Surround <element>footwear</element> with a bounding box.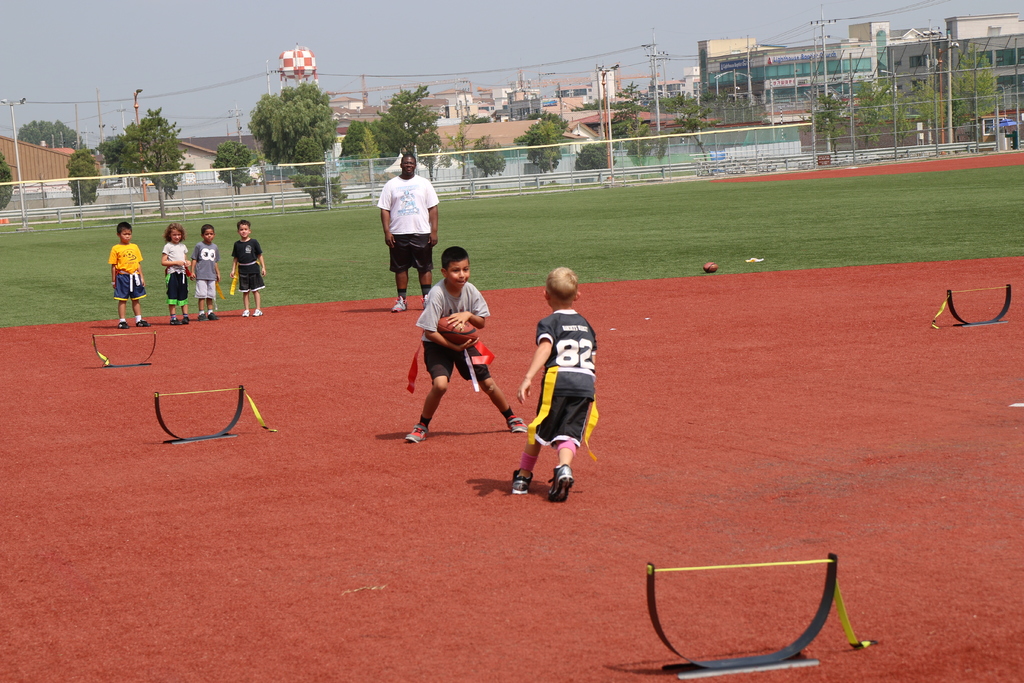
x1=181, y1=316, x2=191, y2=324.
